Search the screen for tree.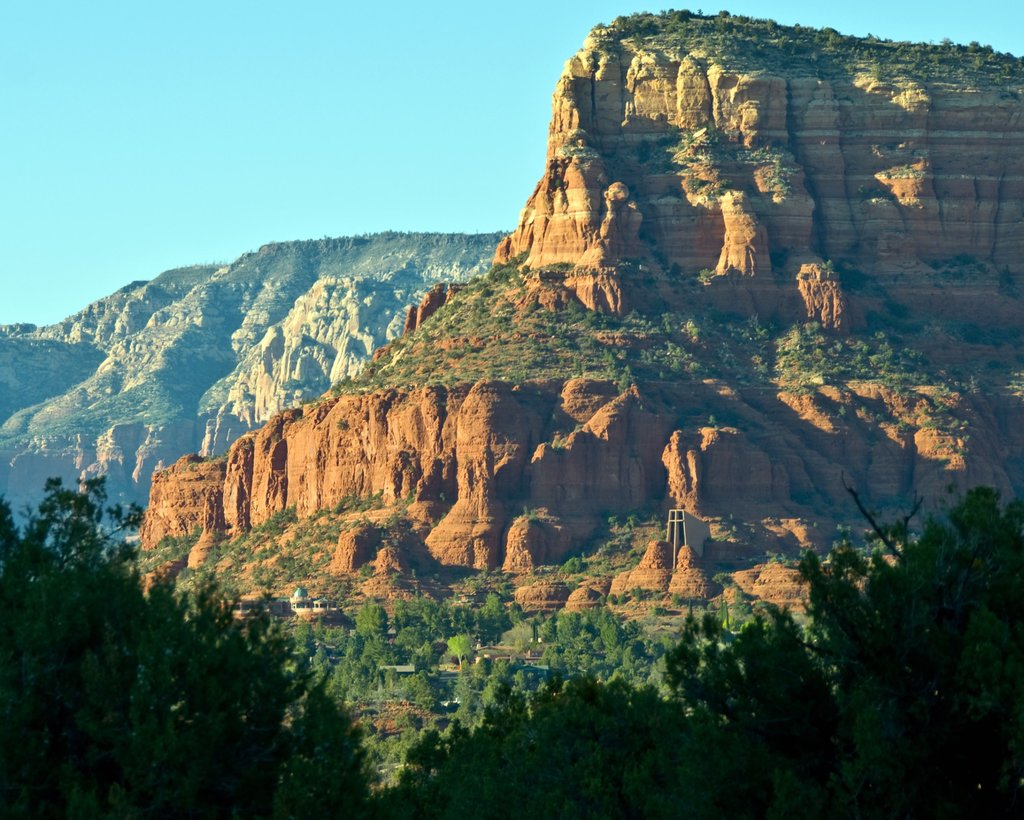
Found at bbox=(676, 479, 1023, 819).
